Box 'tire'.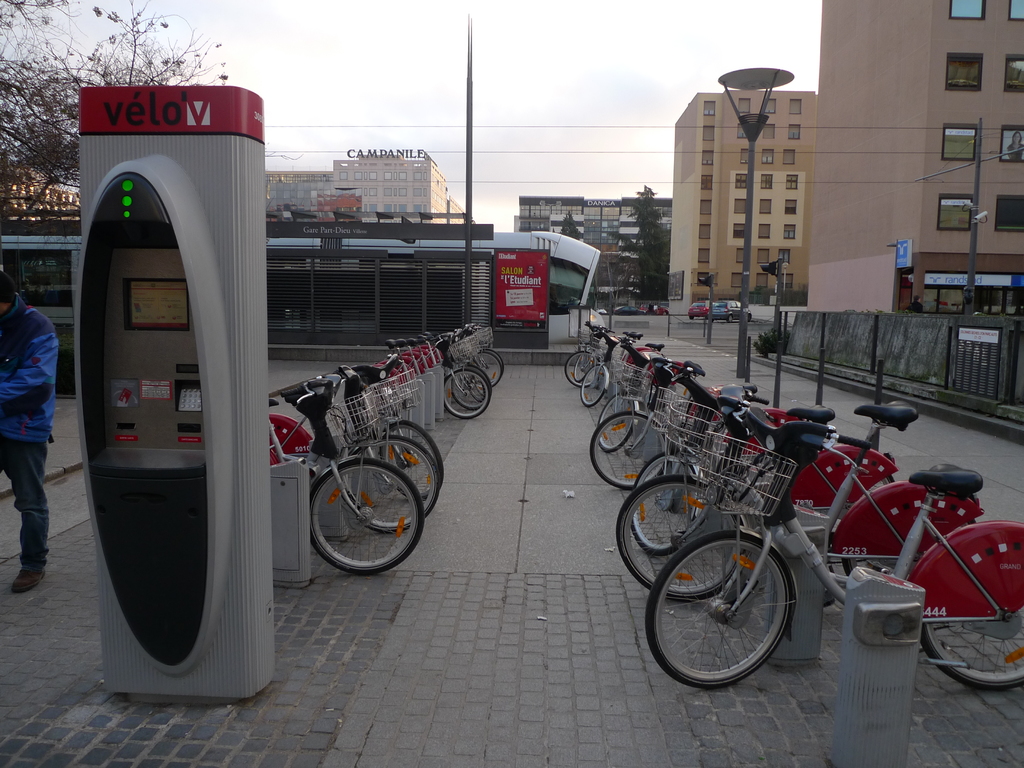
x1=573, y1=349, x2=596, y2=380.
